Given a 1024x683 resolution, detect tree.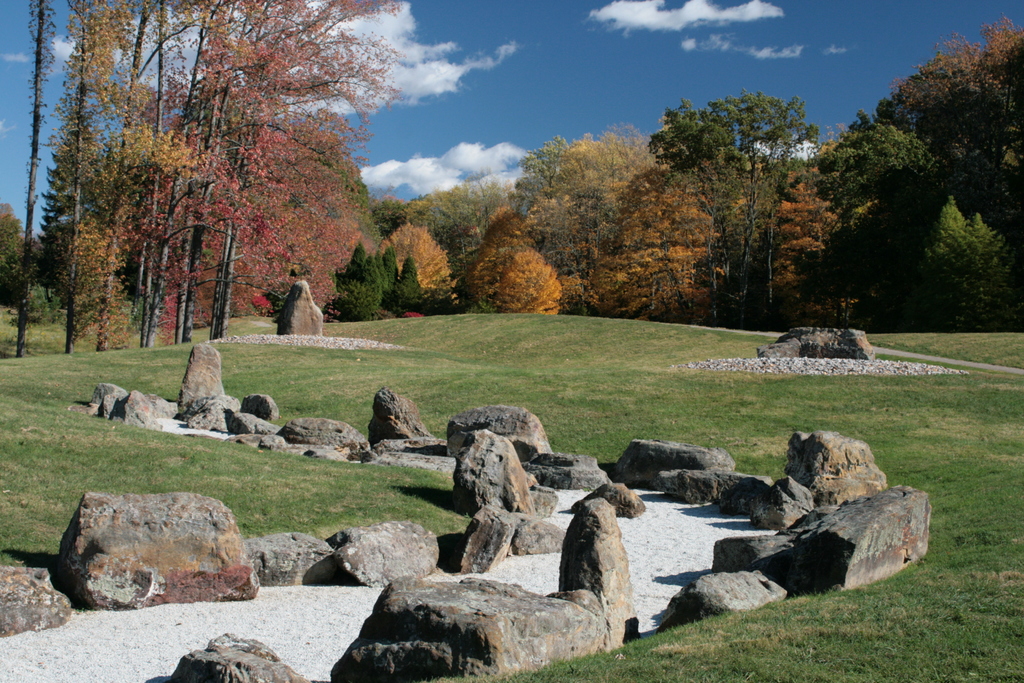
x1=660, y1=92, x2=817, y2=320.
